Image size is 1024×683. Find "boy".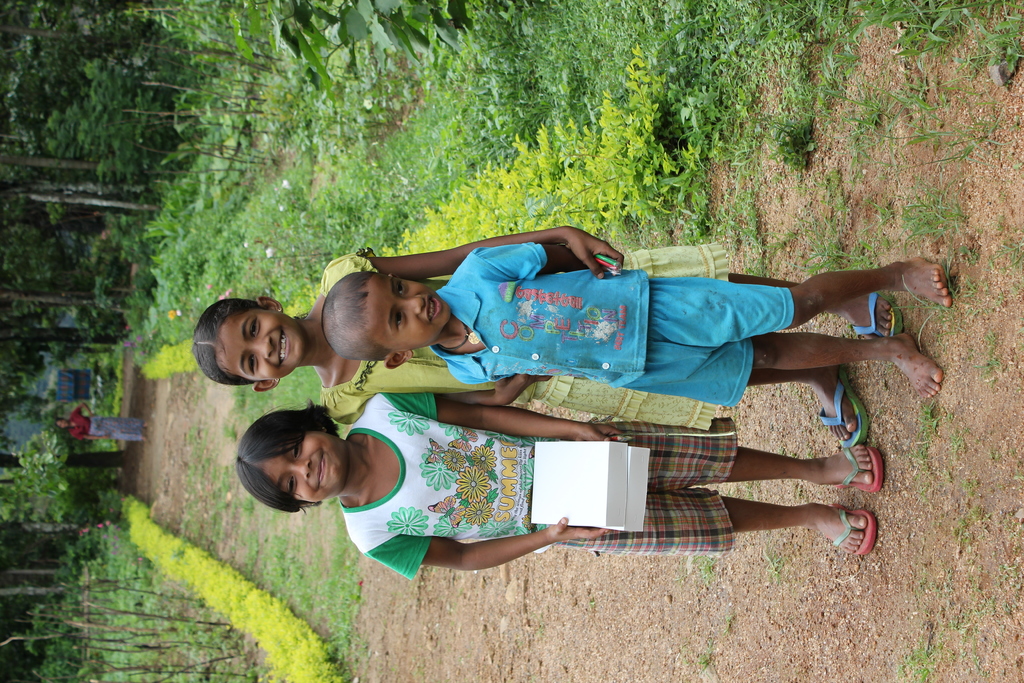
bbox=[320, 232, 950, 399].
